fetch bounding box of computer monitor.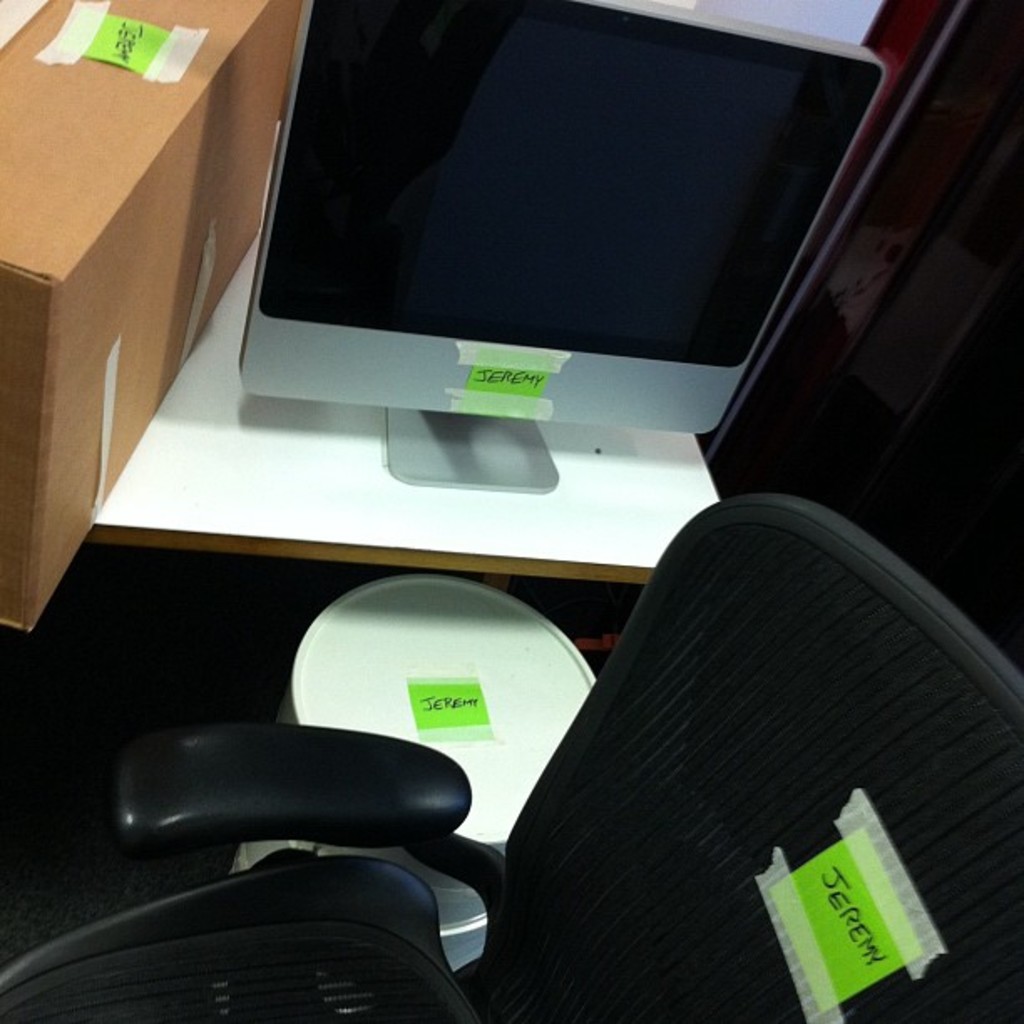
Bbox: box=[248, 0, 878, 484].
